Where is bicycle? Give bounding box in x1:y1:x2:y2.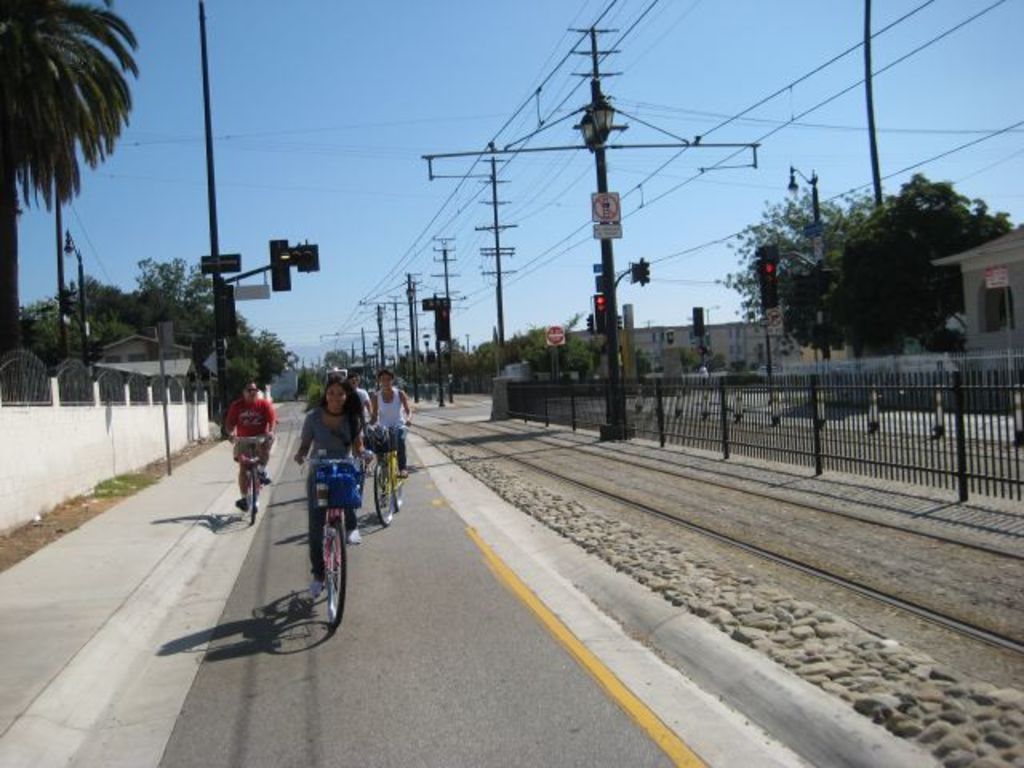
216:427:278:525.
